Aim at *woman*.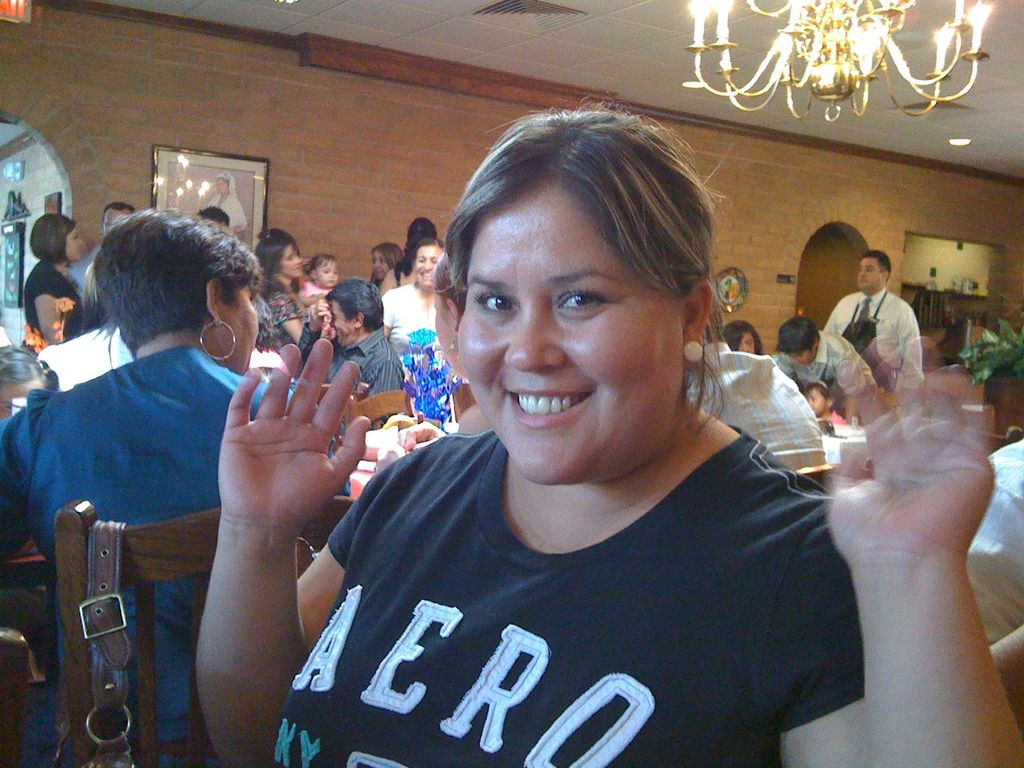
Aimed at Rect(202, 175, 251, 234).
